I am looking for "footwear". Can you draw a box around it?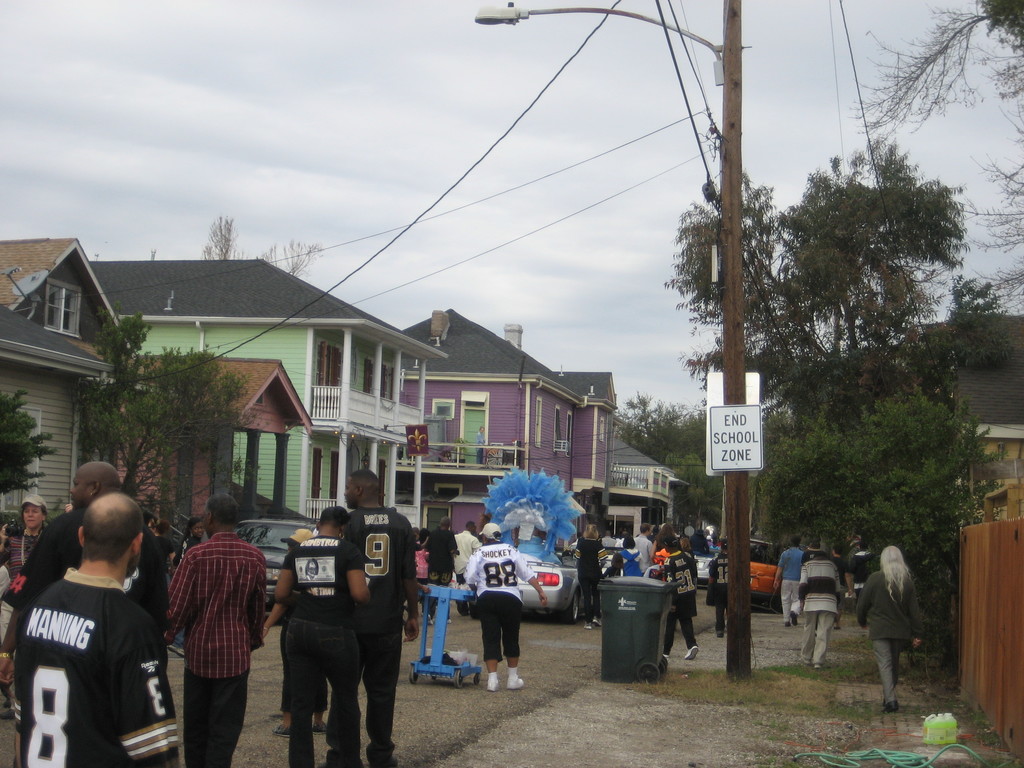
Sure, the bounding box is rect(812, 662, 820, 668).
